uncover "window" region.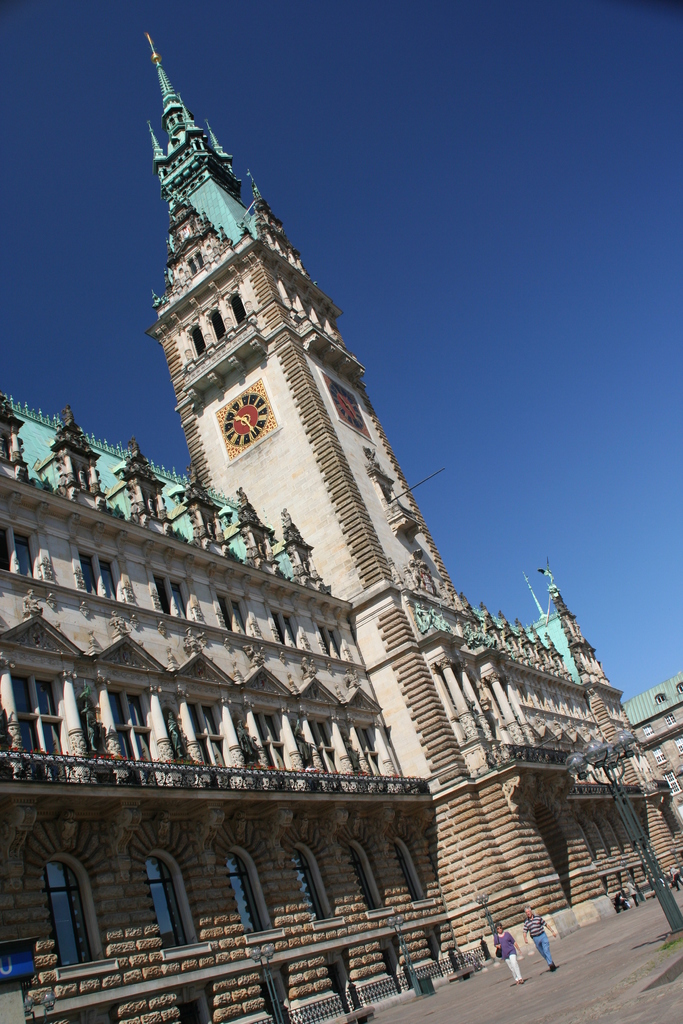
Uncovered: detection(372, 468, 404, 501).
